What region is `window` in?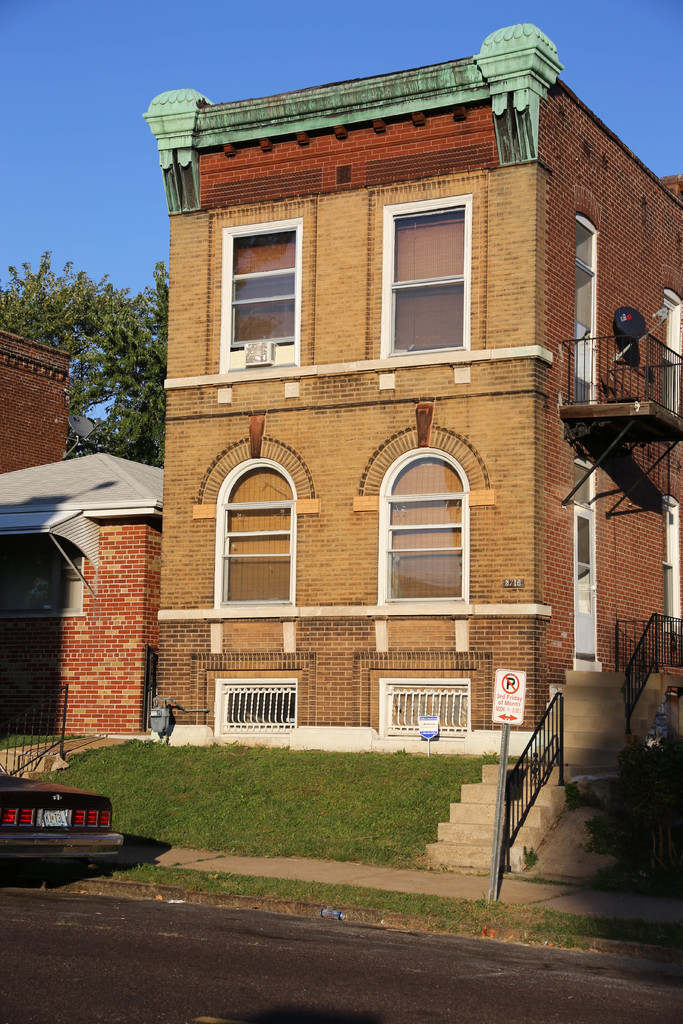
detection(215, 456, 298, 607).
